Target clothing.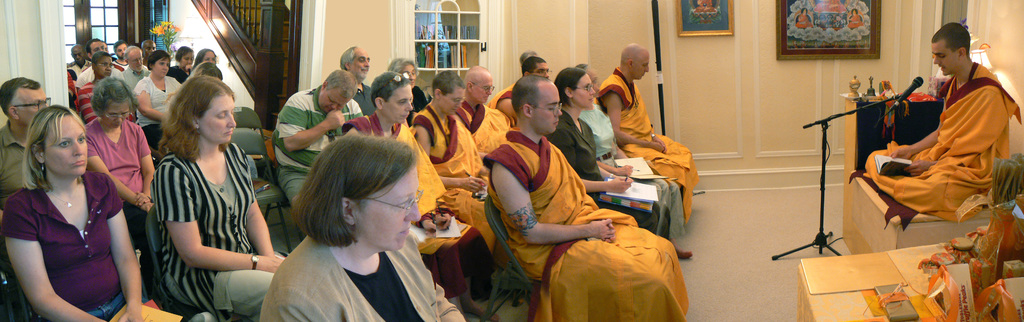
Target region: 340, 114, 454, 246.
